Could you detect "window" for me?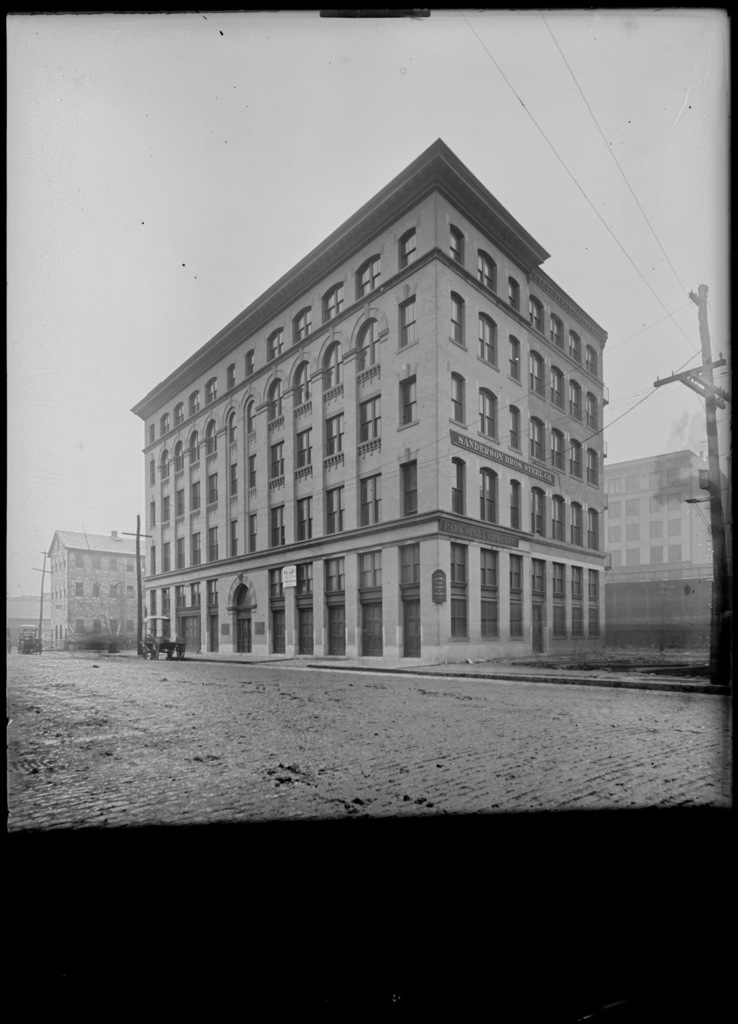
Detection result: 158,587,172,614.
